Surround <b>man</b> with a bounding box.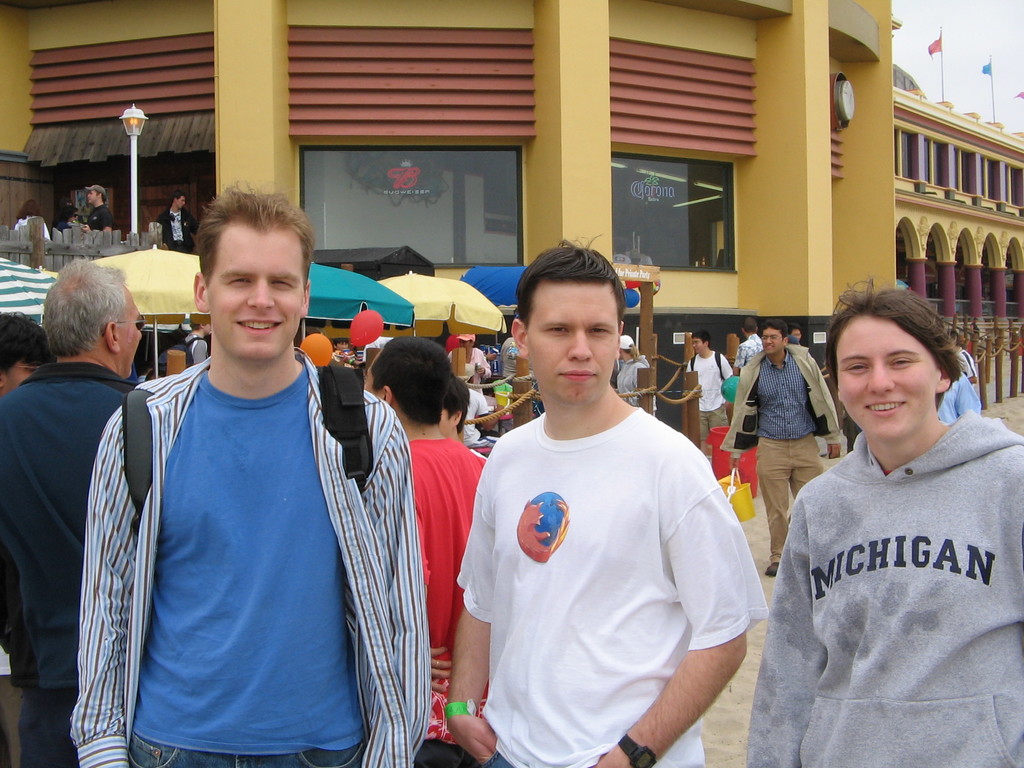
detection(790, 326, 807, 348).
